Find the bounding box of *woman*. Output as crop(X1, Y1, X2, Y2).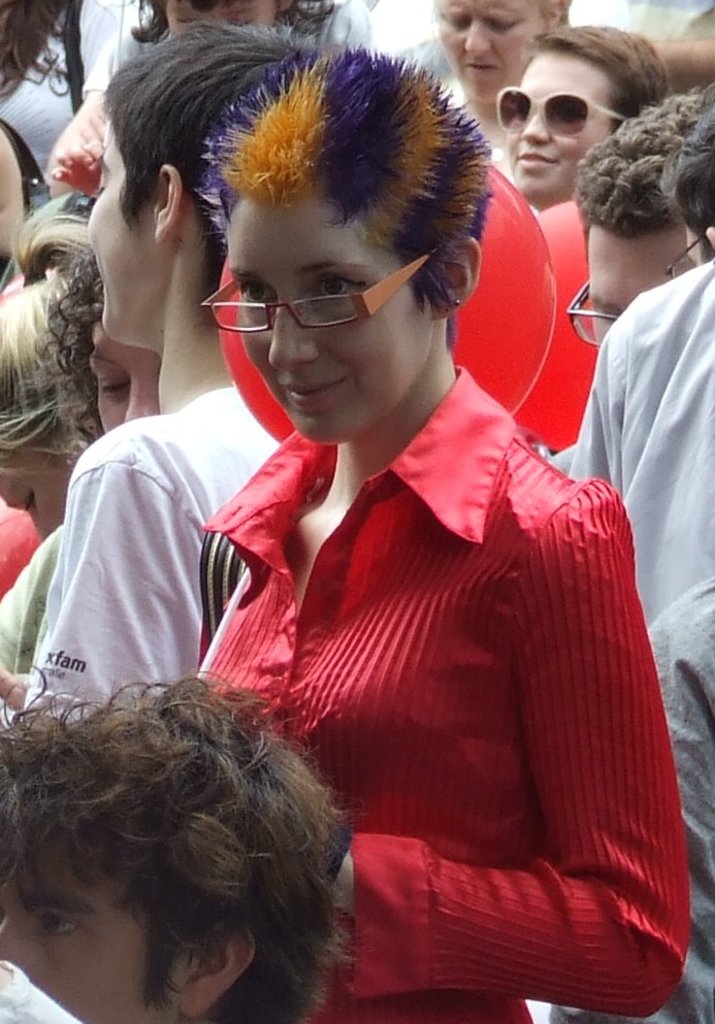
crop(497, 29, 660, 250).
